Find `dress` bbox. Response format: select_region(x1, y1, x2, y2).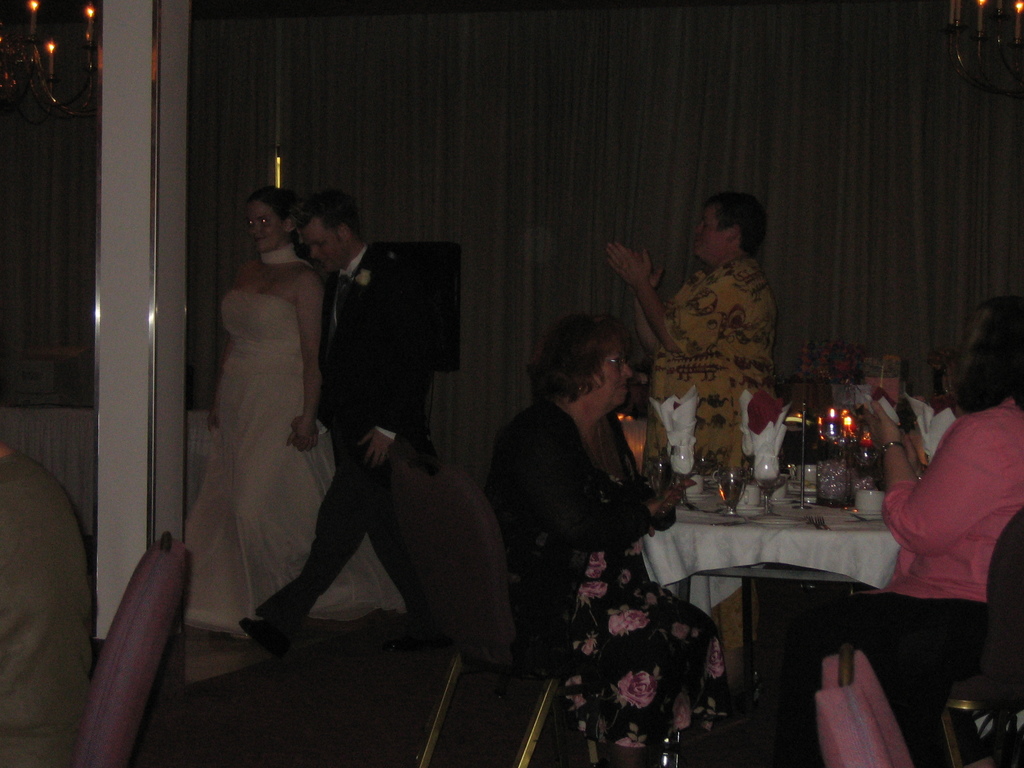
select_region(486, 404, 726, 758).
